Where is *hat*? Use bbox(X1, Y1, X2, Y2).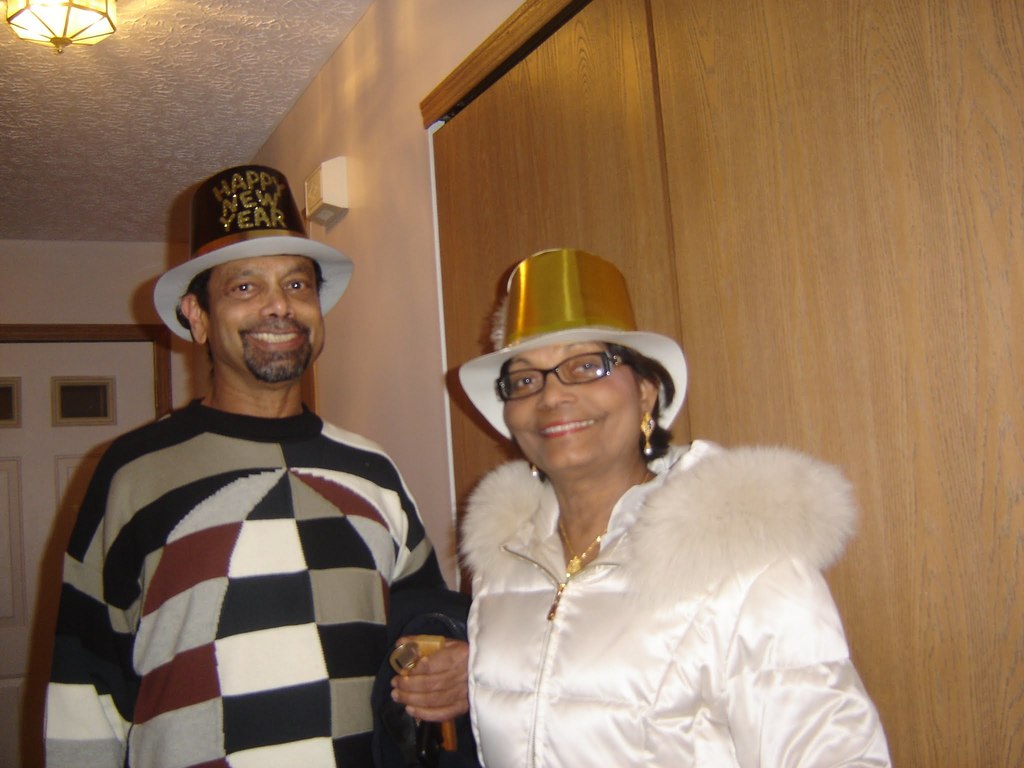
bbox(153, 165, 355, 342).
